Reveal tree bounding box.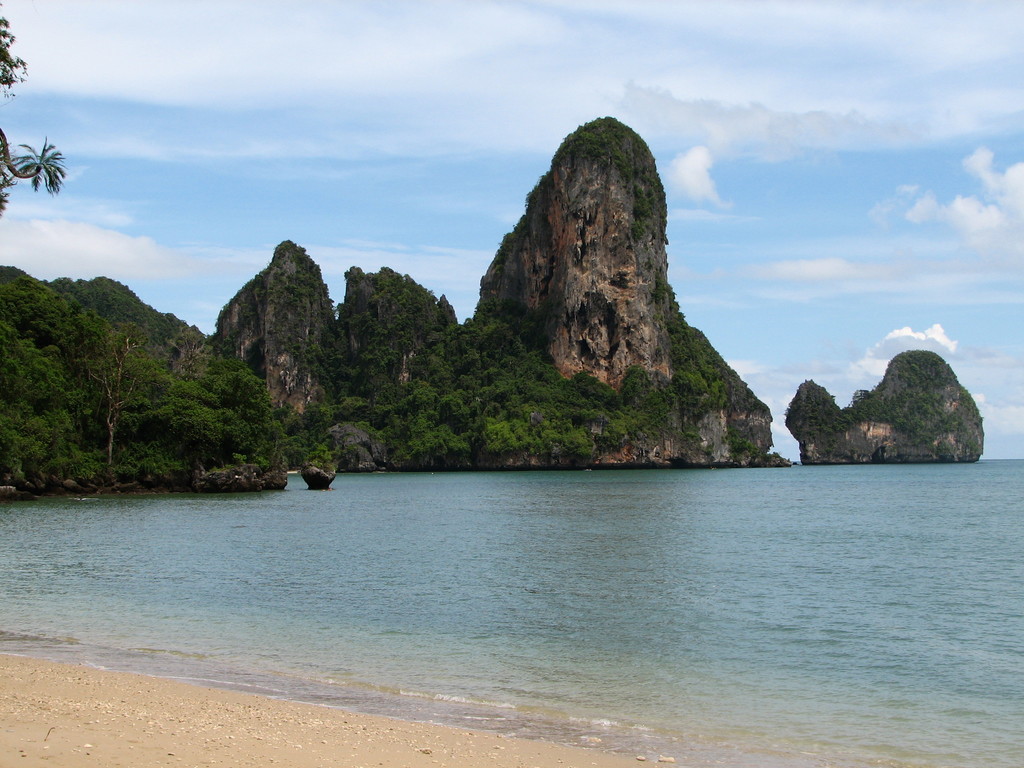
Revealed: box(0, 110, 66, 207).
